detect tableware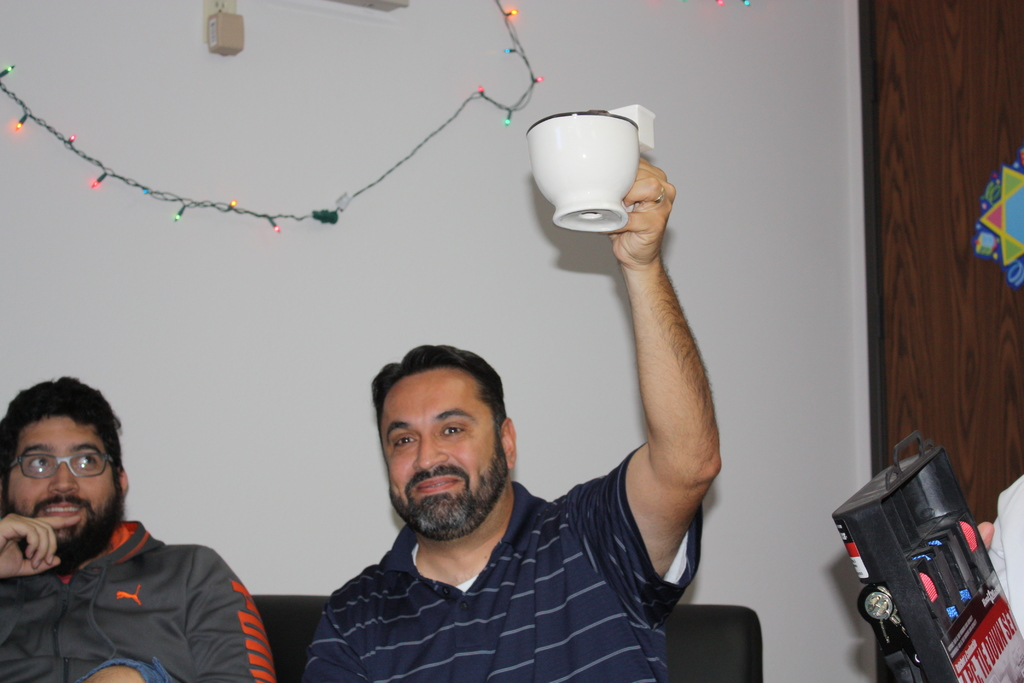
Rect(534, 120, 656, 229)
